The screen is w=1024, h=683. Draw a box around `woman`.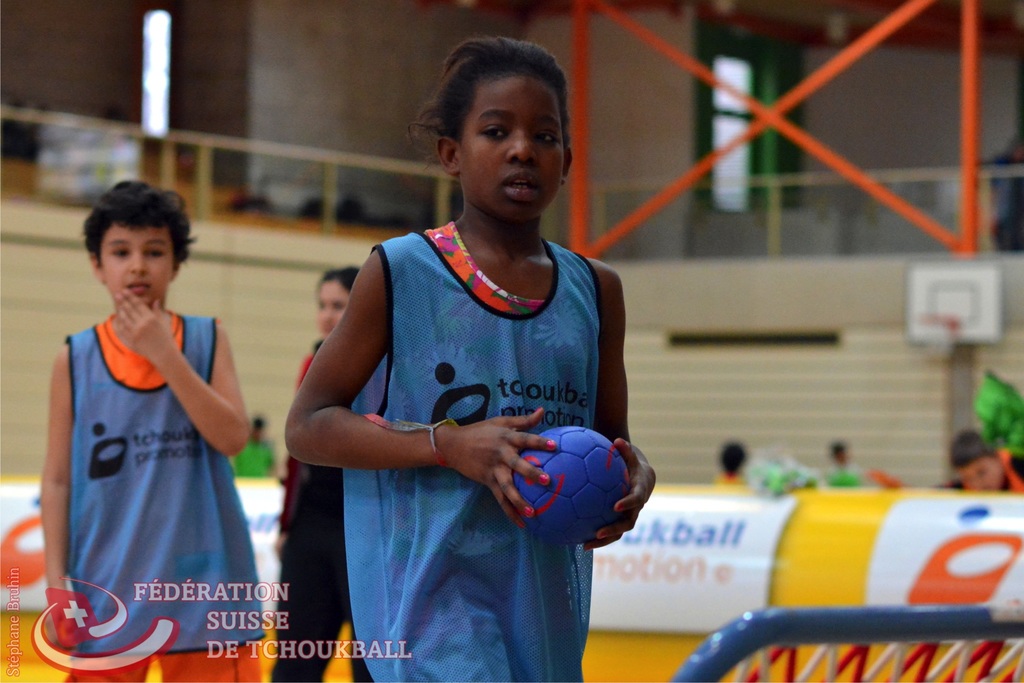
266:266:389:682.
